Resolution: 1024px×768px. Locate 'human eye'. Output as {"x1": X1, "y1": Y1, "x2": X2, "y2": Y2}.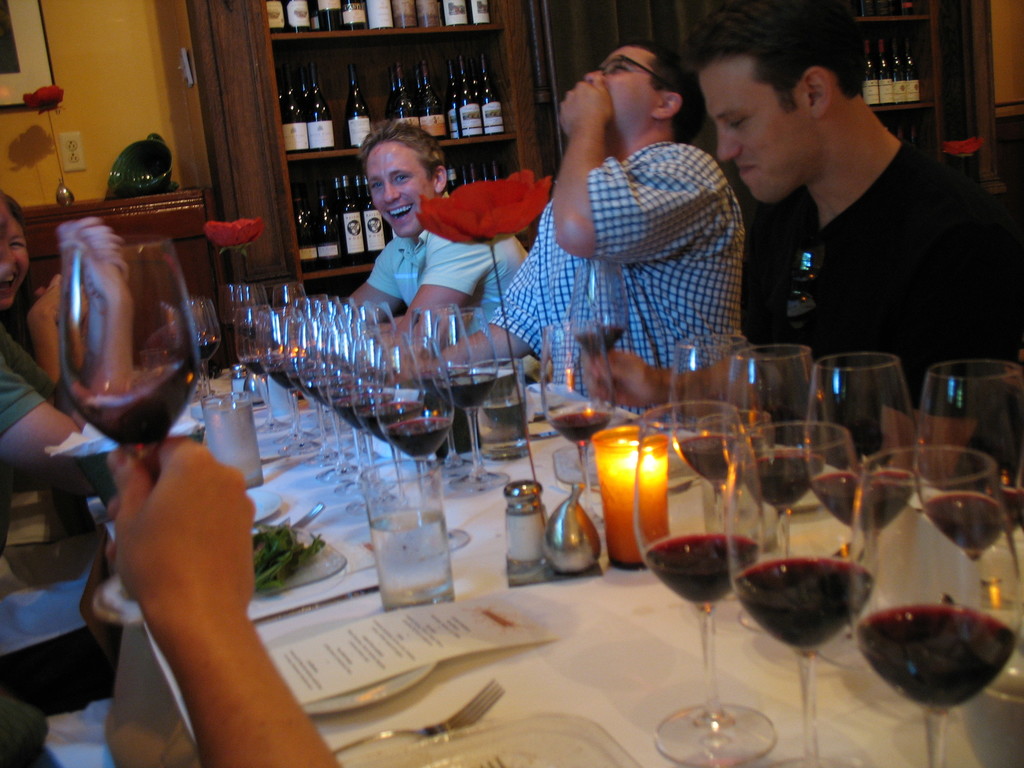
{"x1": 609, "y1": 61, "x2": 632, "y2": 71}.
